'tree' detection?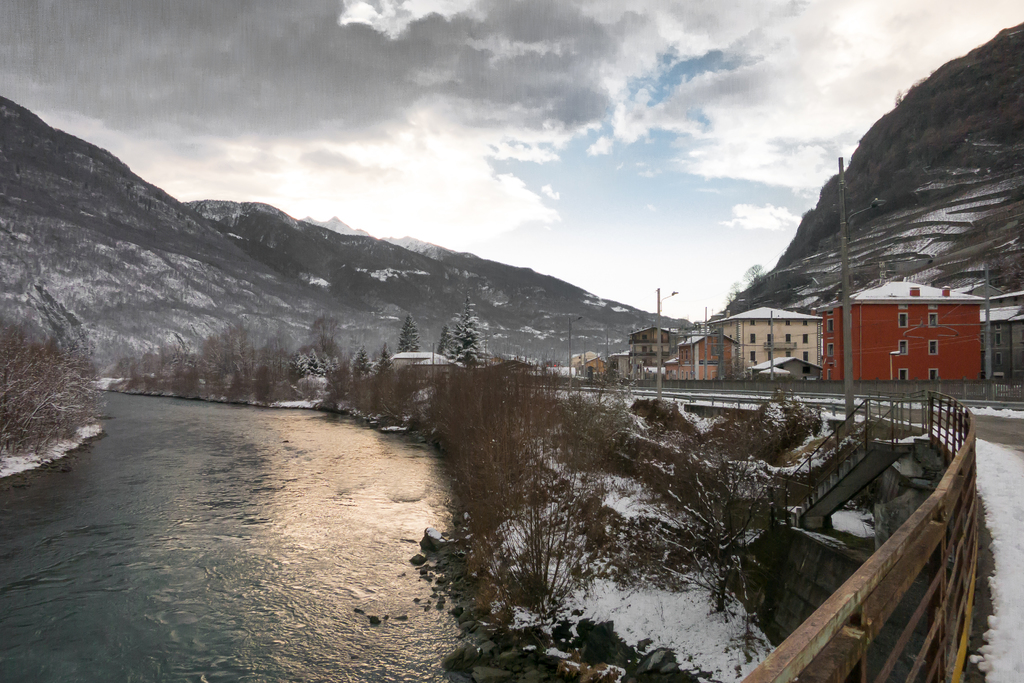
449/295/490/366
